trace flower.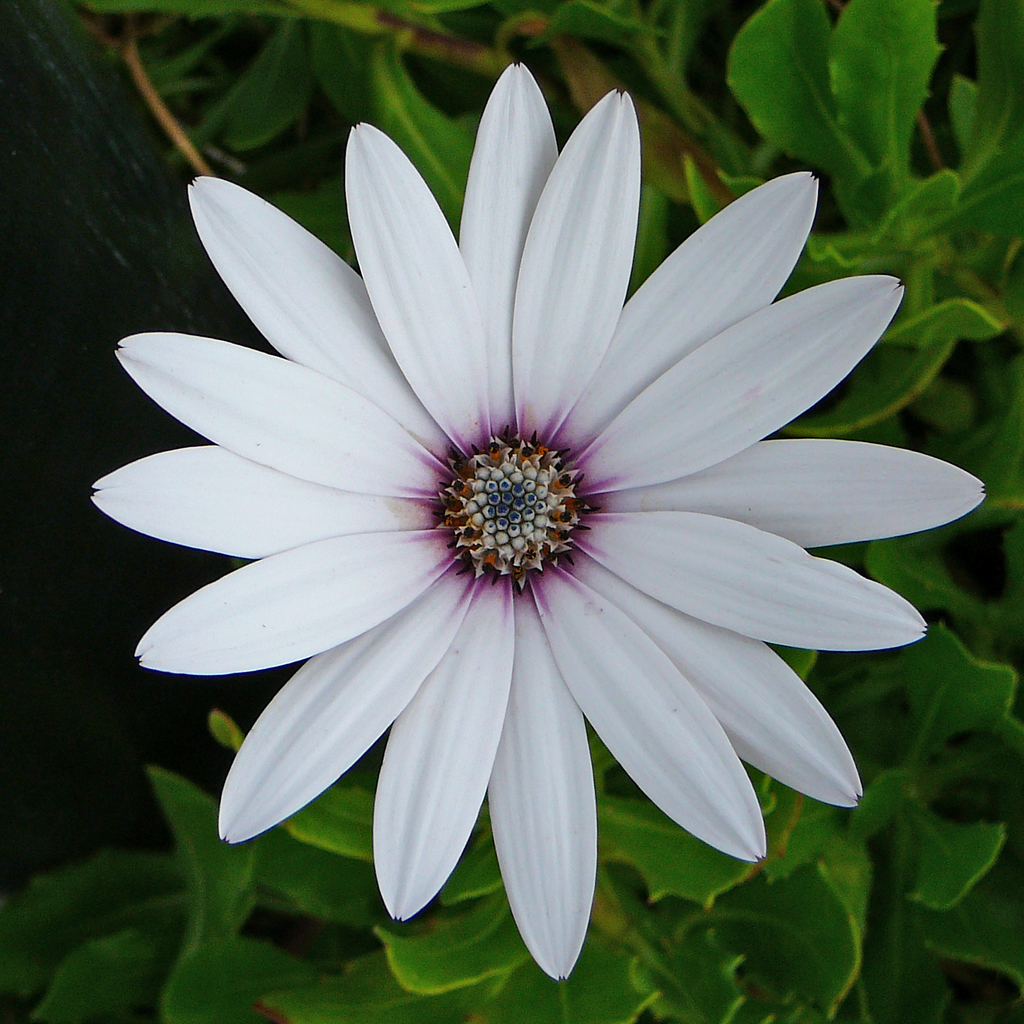
Traced to 83:68:962:989.
